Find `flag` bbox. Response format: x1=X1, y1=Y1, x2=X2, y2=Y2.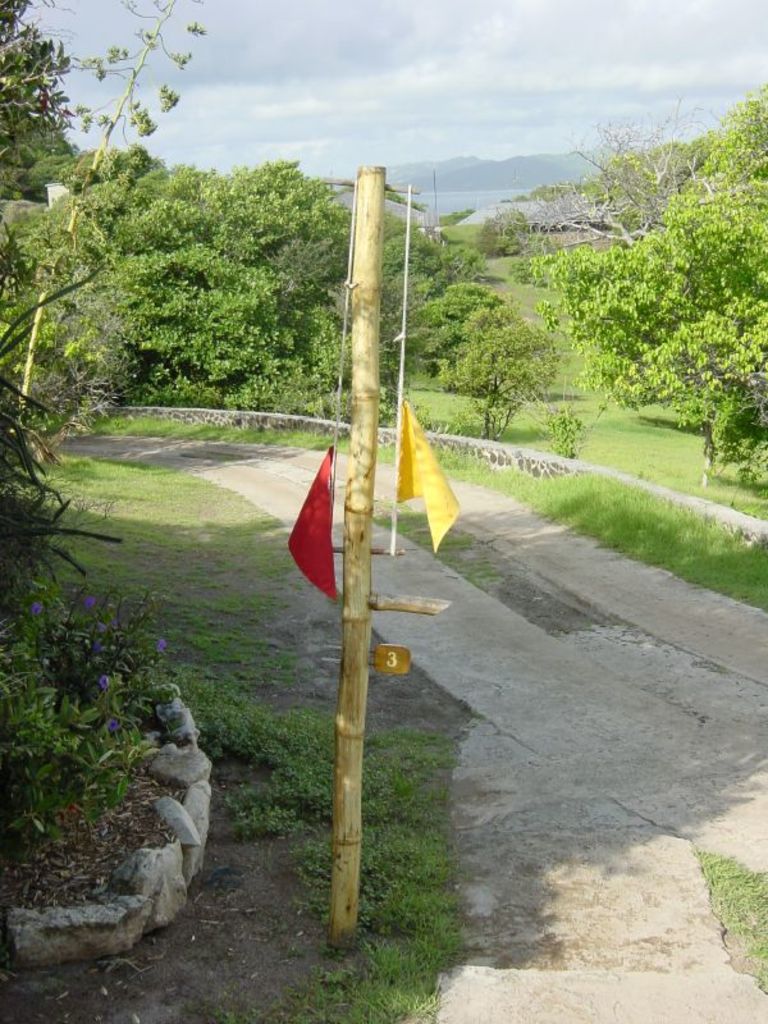
x1=396, y1=408, x2=466, y2=530.
